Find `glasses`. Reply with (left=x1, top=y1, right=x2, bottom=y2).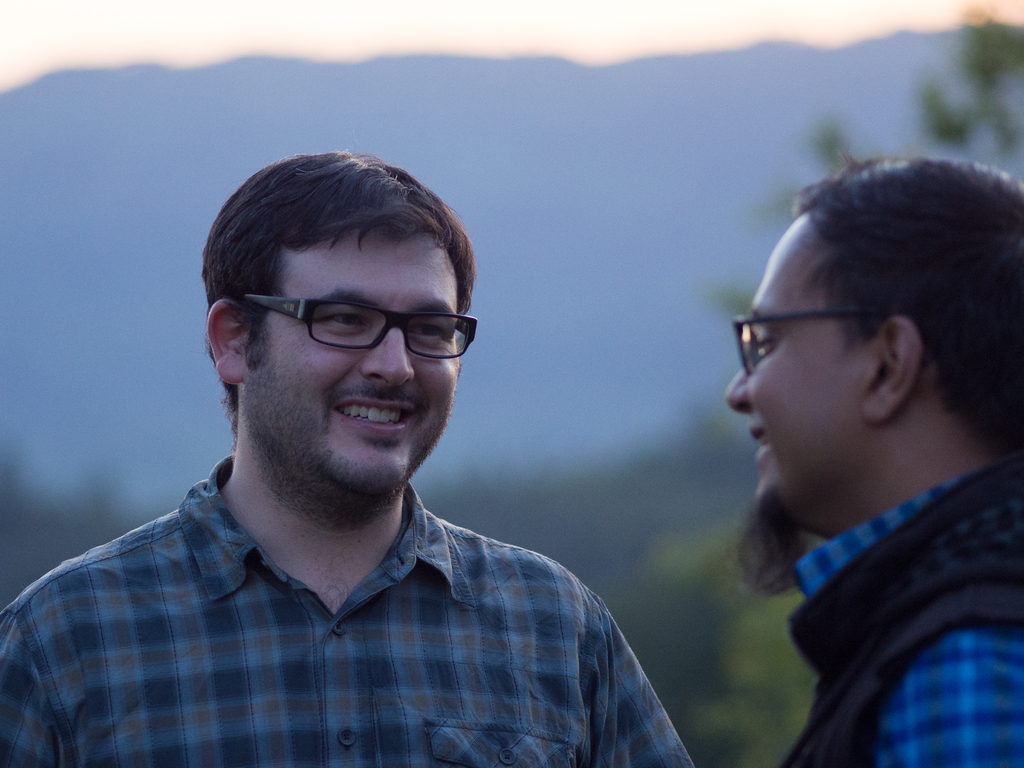
(left=244, top=294, right=481, bottom=365).
